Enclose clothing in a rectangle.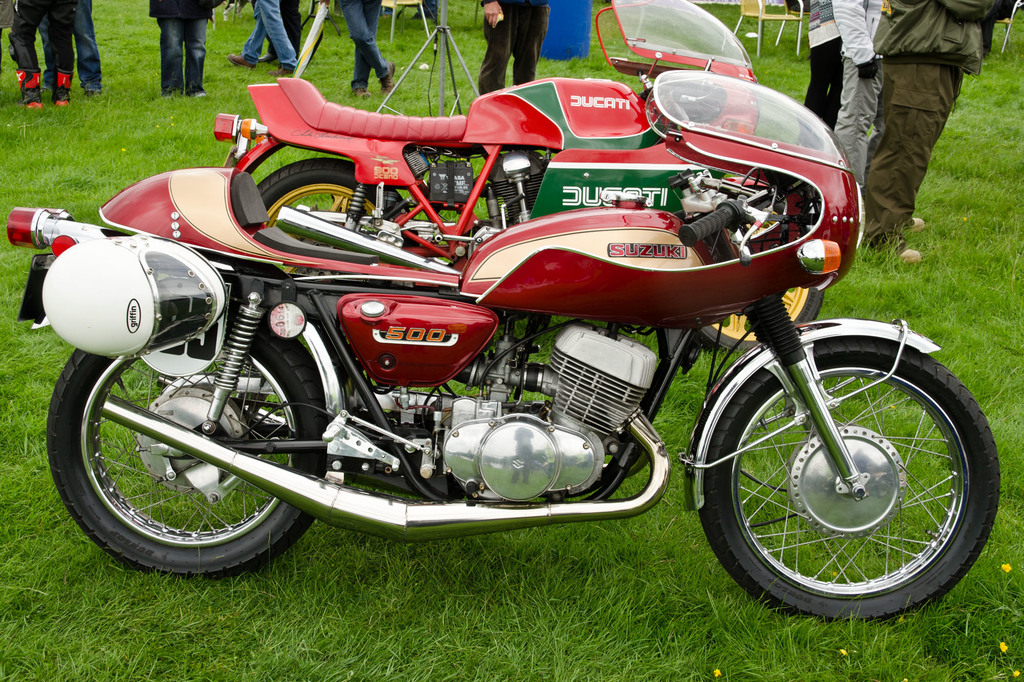
(x1=148, y1=0, x2=220, y2=99).
